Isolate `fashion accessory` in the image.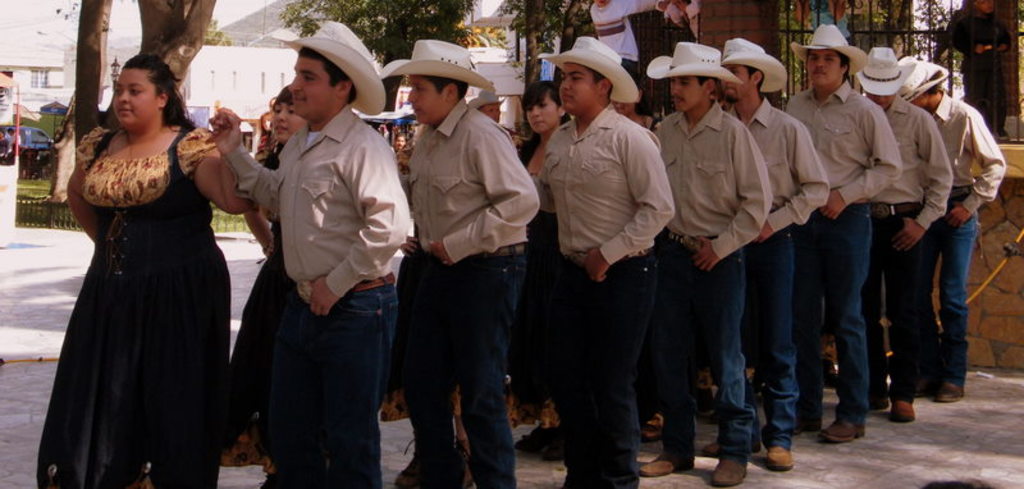
Isolated region: 705/453/748/484.
